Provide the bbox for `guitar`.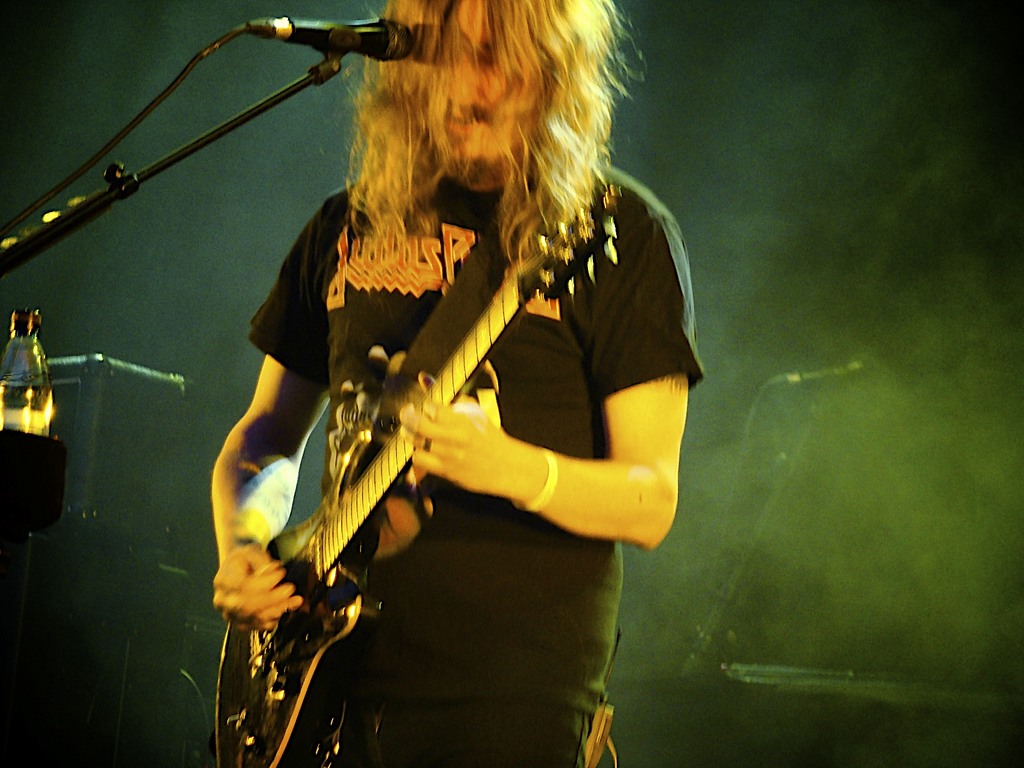
left=216, top=170, right=646, bottom=767.
